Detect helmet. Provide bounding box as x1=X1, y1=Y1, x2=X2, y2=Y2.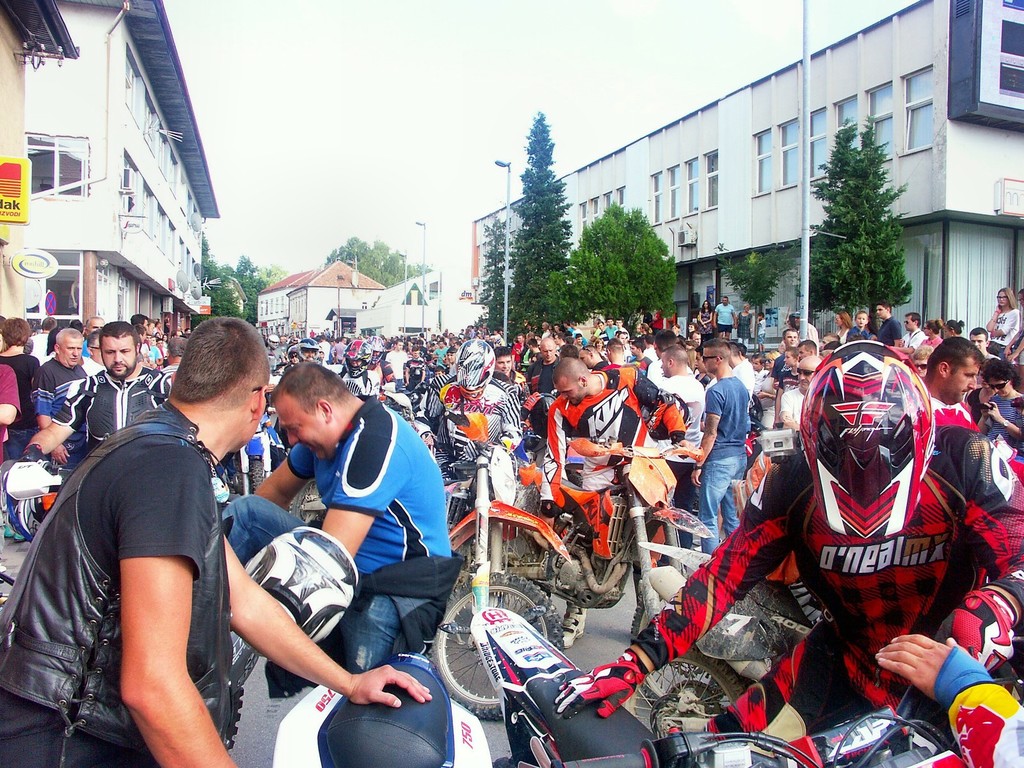
x1=265, y1=333, x2=286, y2=351.
